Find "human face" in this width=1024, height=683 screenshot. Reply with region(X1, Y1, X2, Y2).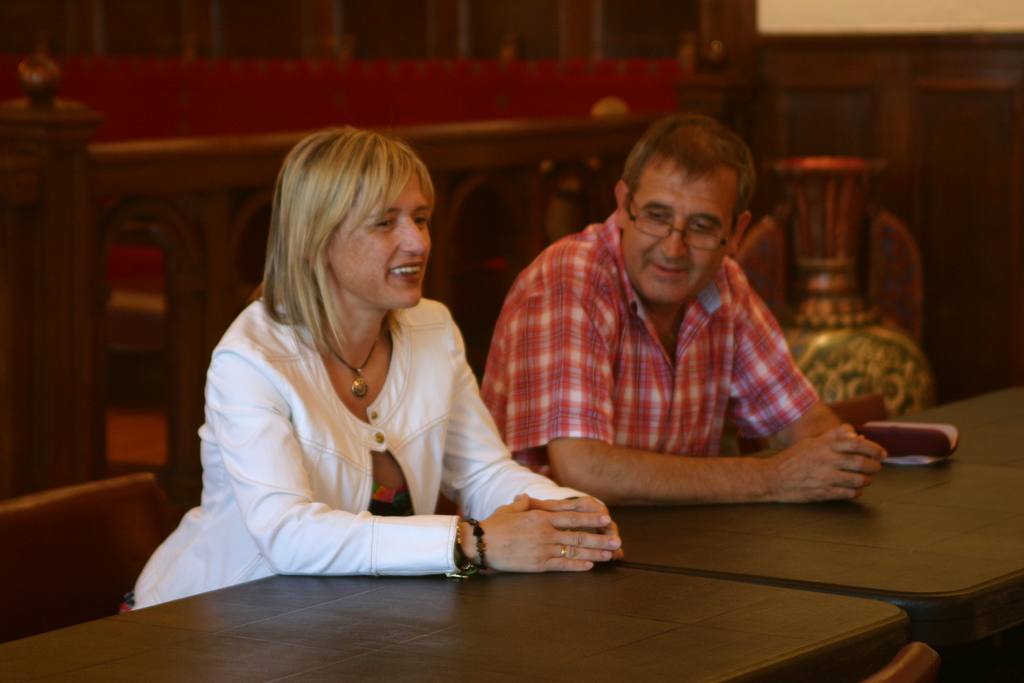
region(624, 174, 731, 302).
